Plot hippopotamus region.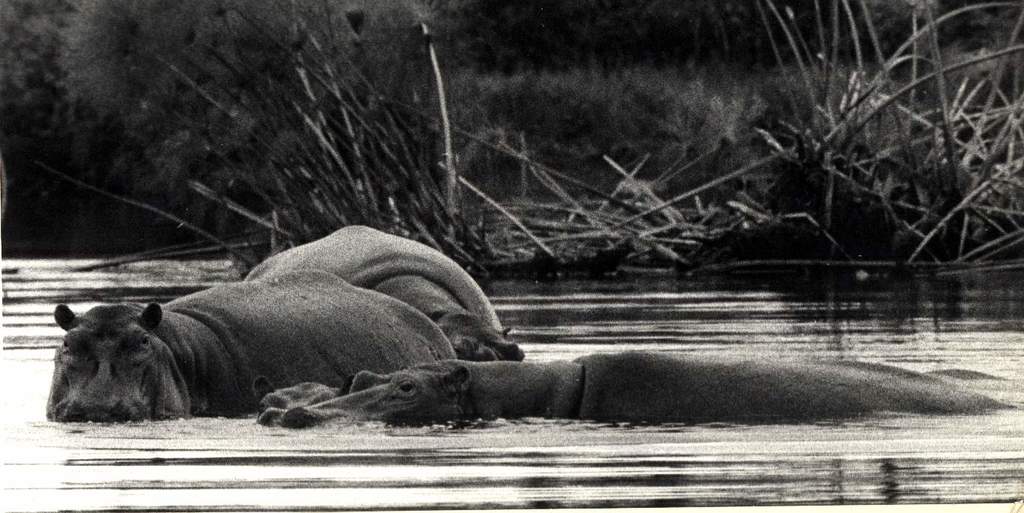
Plotted at [253, 376, 356, 421].
